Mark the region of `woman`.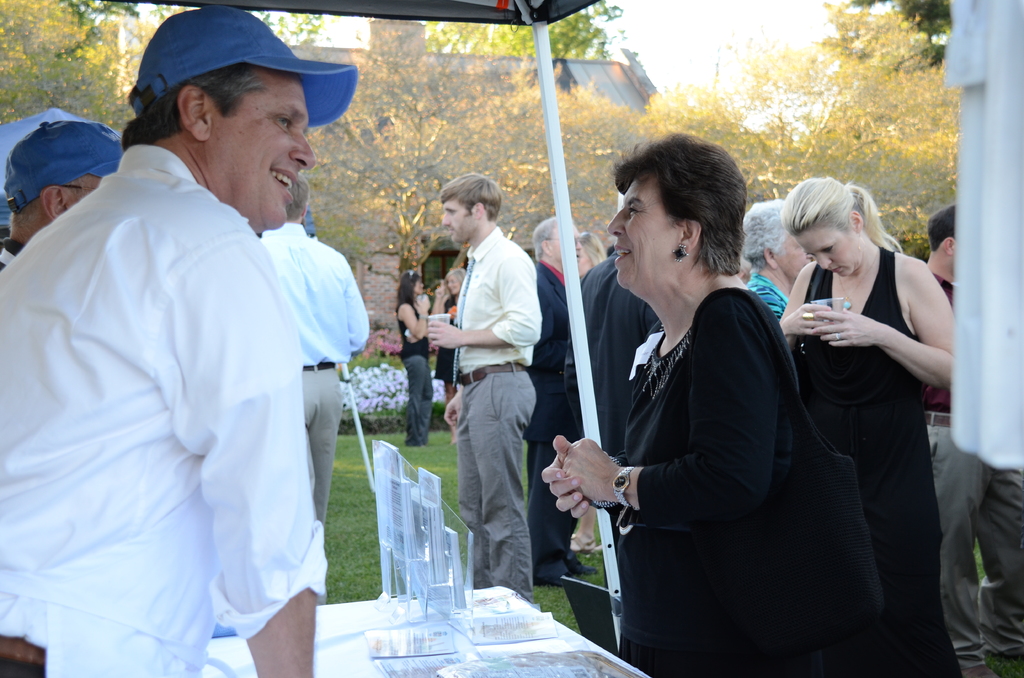
Region: 775 176 980 677.
